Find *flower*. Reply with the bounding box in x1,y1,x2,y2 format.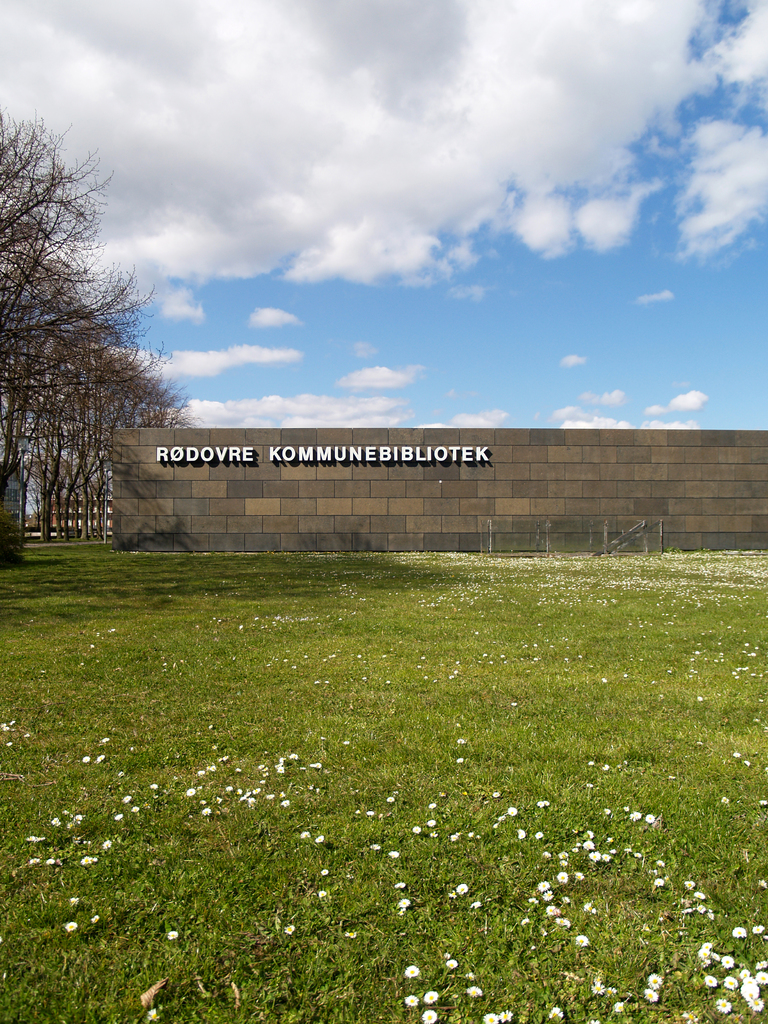
52,813,60,827.
